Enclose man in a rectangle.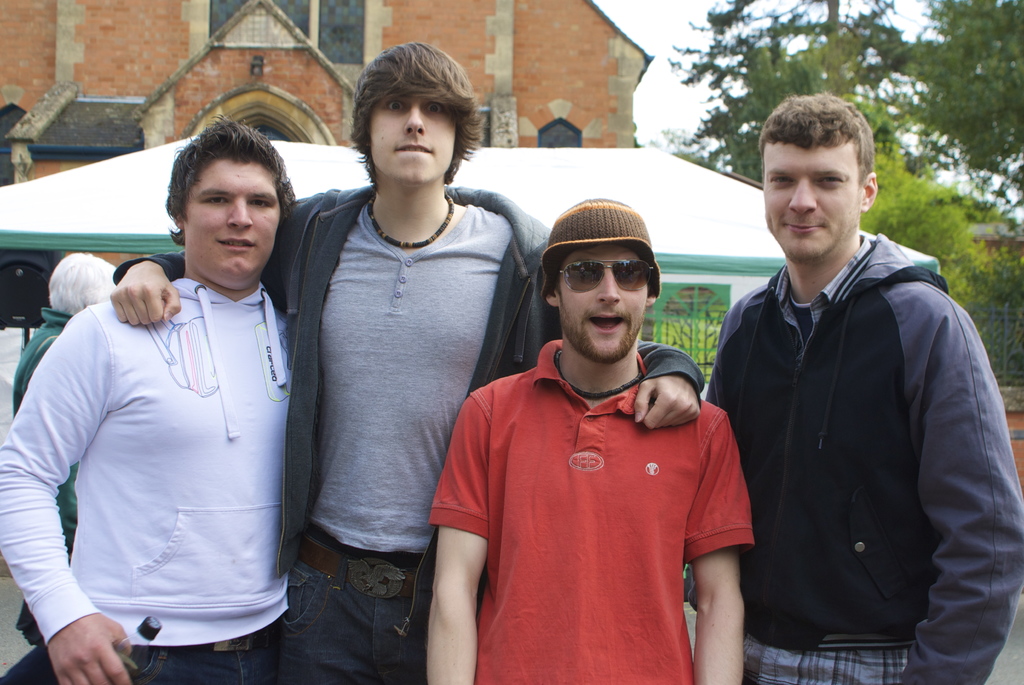
(111,44,705,684).
